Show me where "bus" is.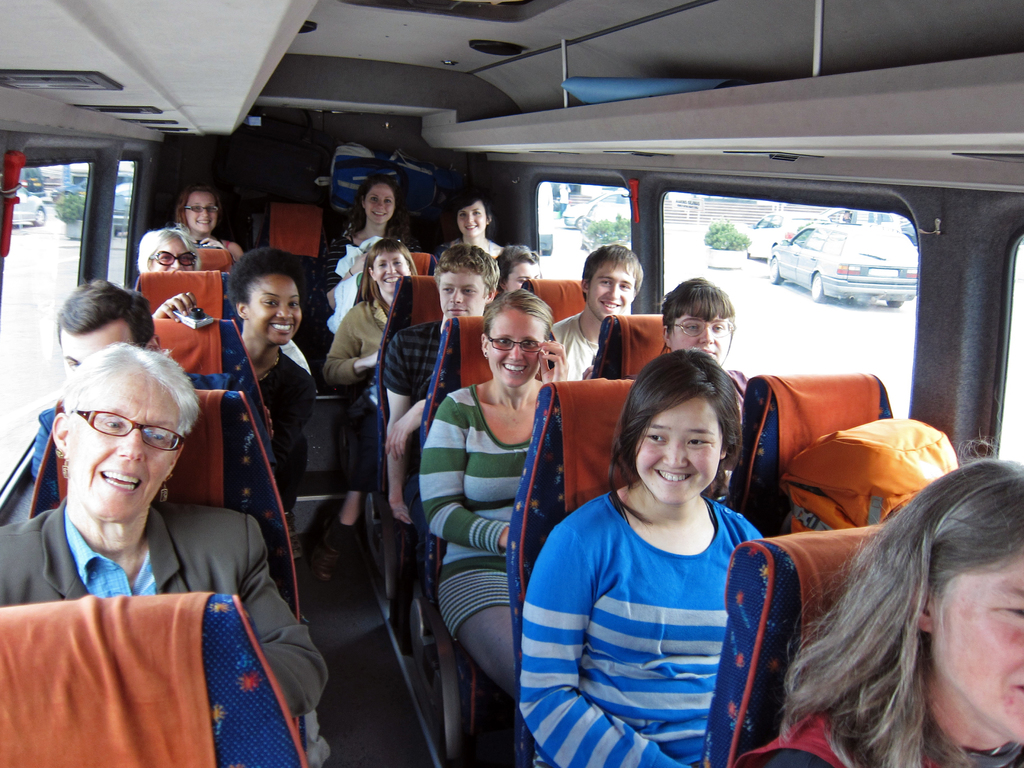
"bus" is at [left=0, top=3, right=1023, bottom=767].
